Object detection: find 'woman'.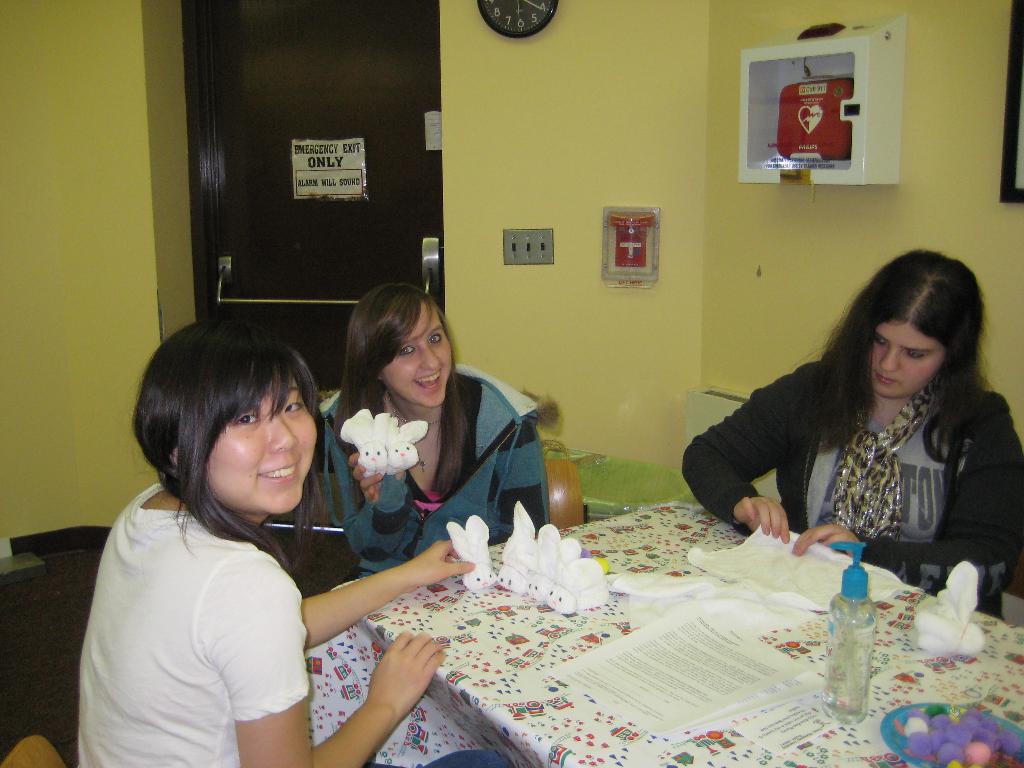
<box>676,241,1023,621</box>.
